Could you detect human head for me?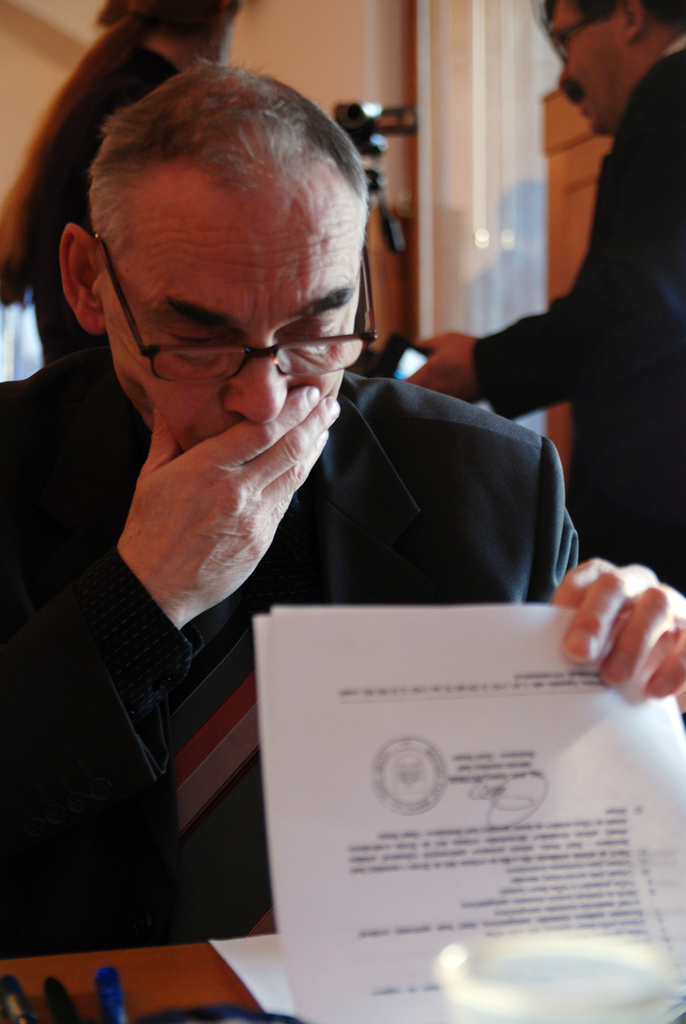
Detection result: <box>109,0,244,64</box>.
